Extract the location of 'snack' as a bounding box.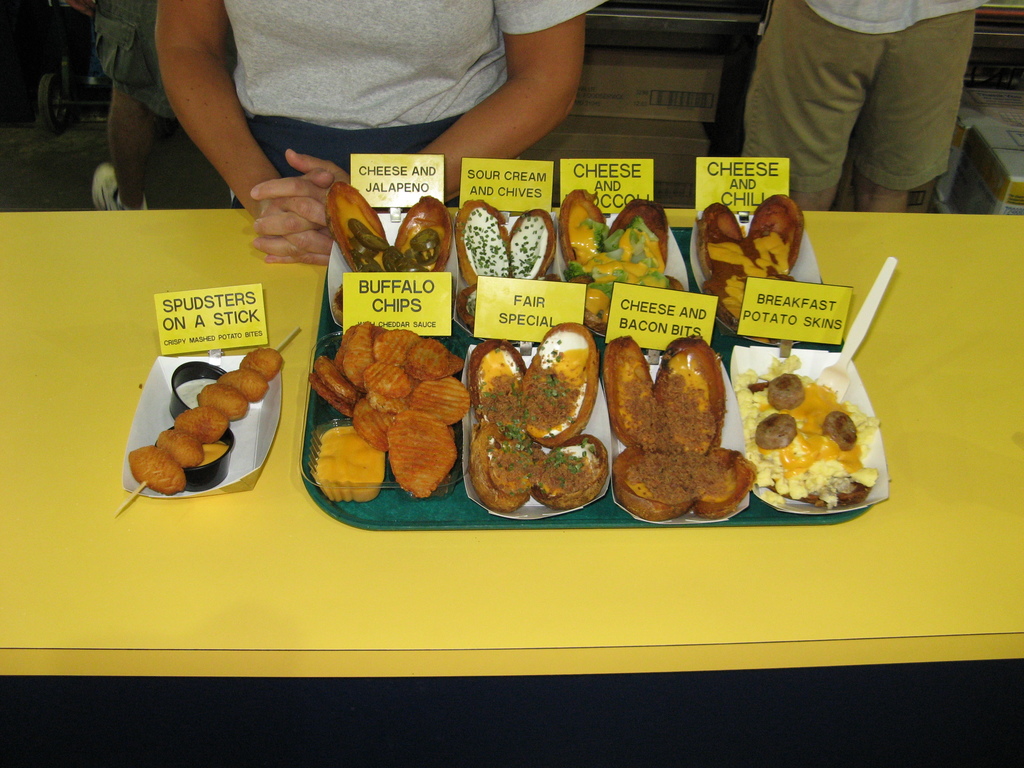
243/340/280/376.
